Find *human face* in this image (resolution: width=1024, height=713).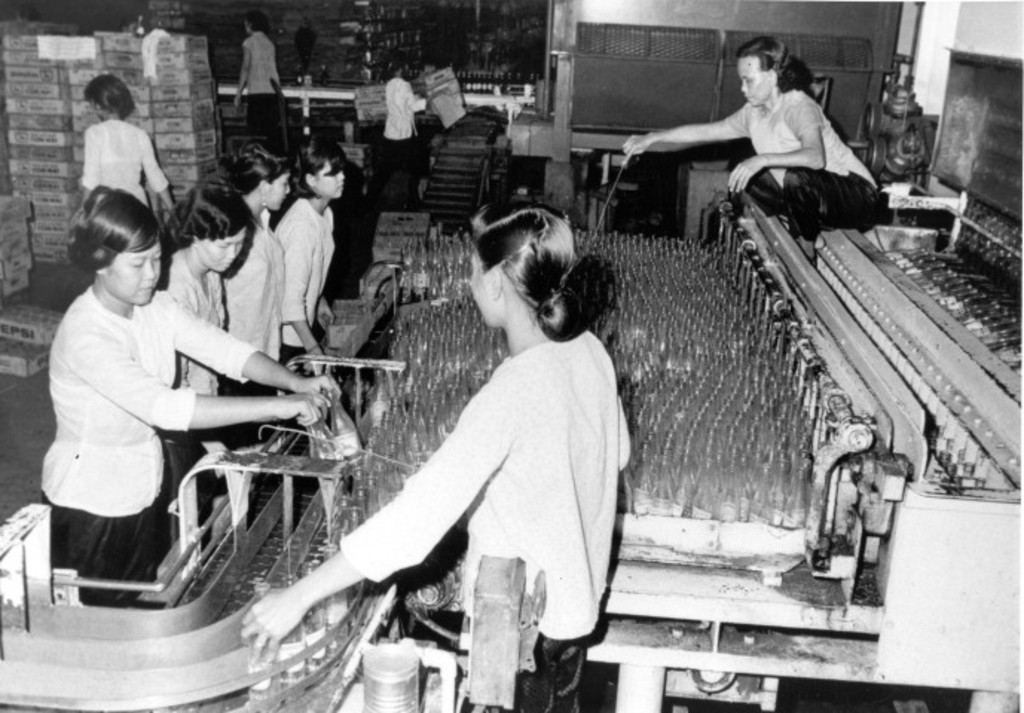
left=268, top=174, right=291, bottom=211.
